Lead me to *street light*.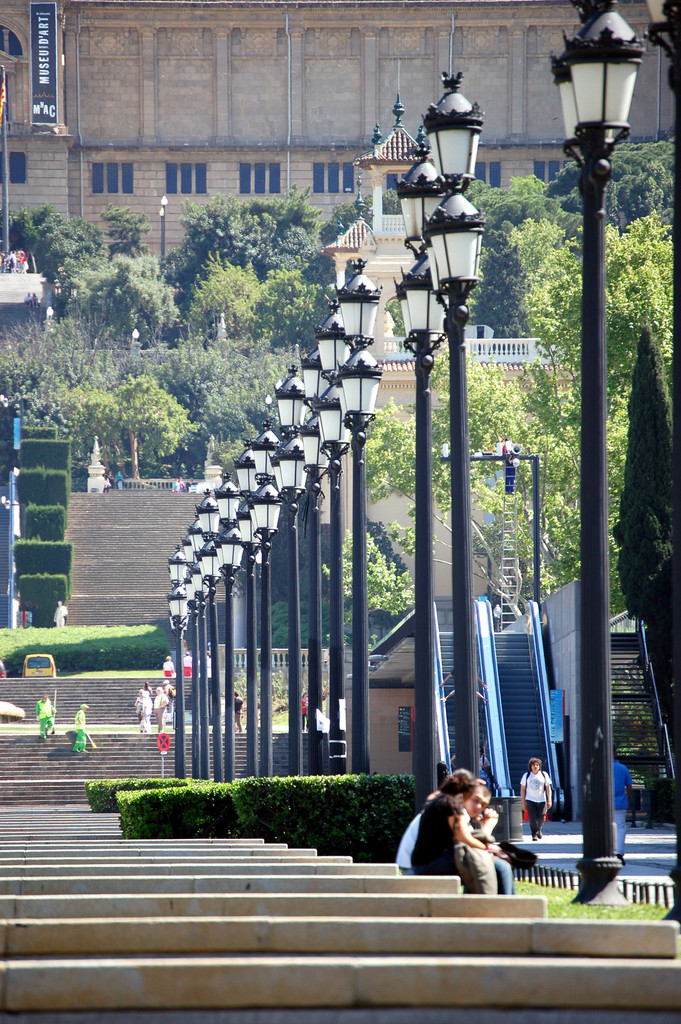
Lead to left=418, top=74, right=490, bottom=798.
